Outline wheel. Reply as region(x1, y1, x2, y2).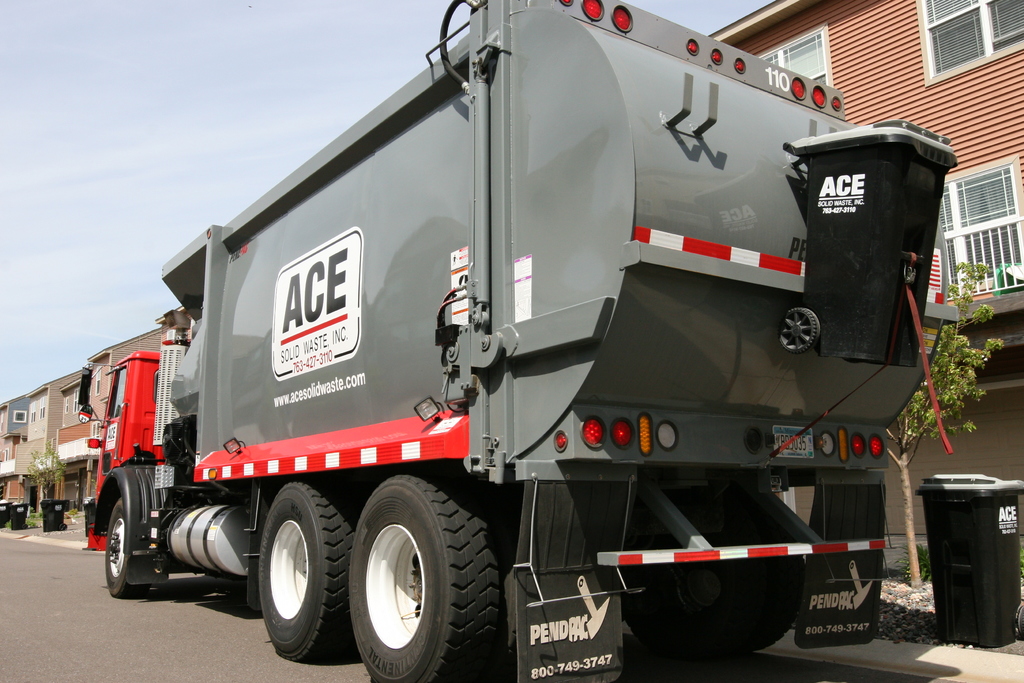
region(102, 497, 150, 599).
